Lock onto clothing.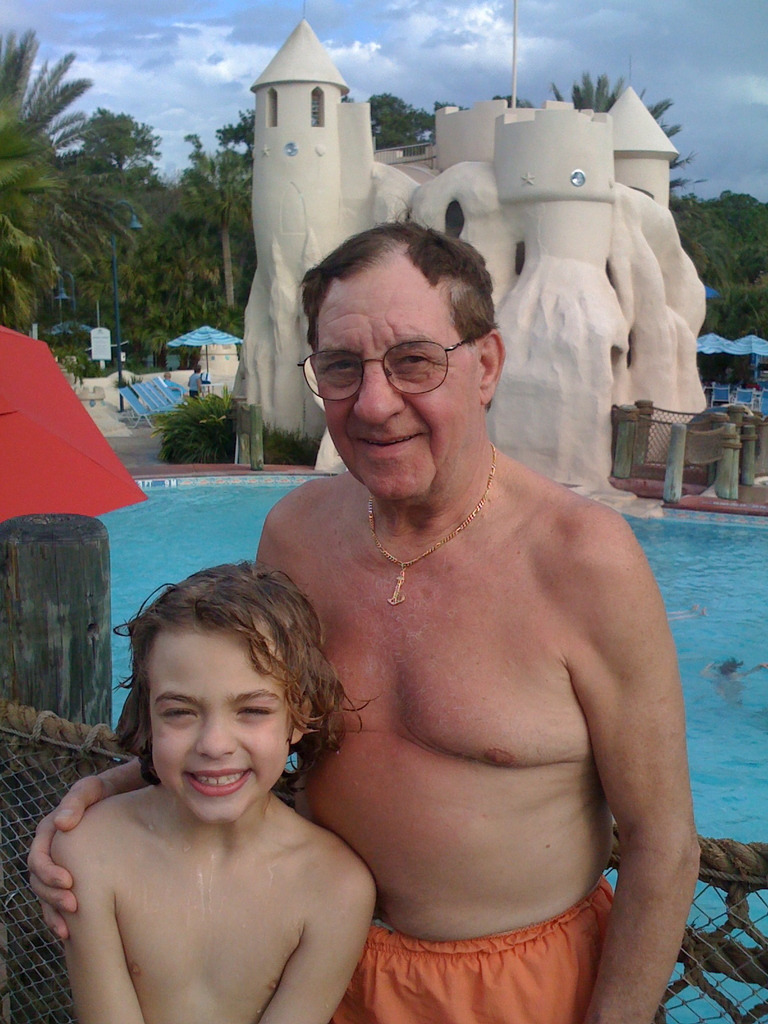
Locked: crop(188, 371, 200, 399).
